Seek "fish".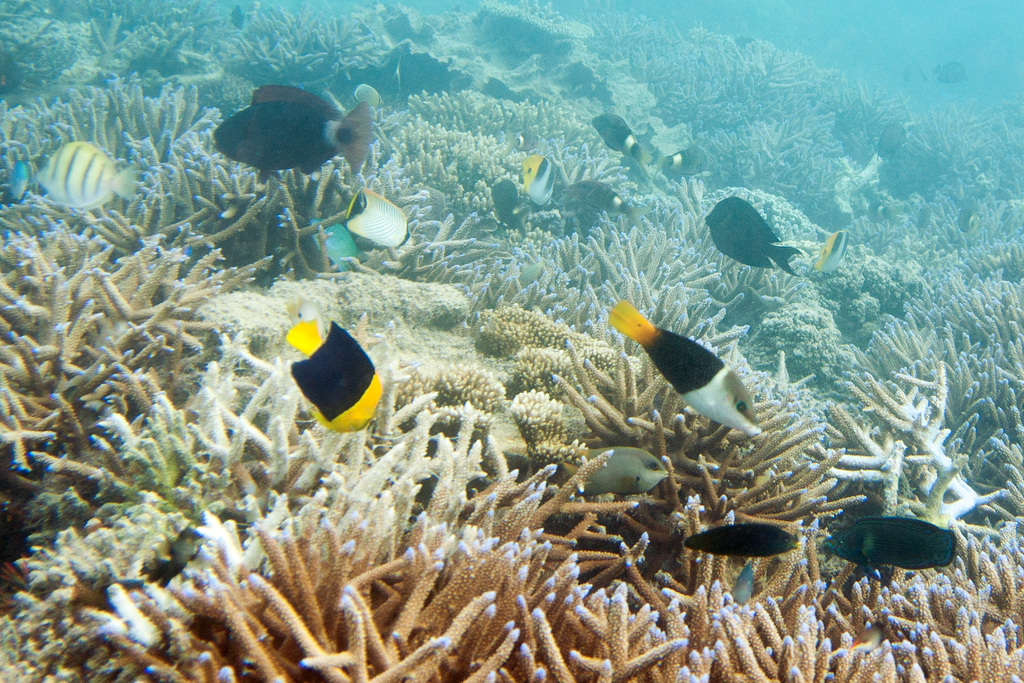
Rect(350, 182, 414, 253).
